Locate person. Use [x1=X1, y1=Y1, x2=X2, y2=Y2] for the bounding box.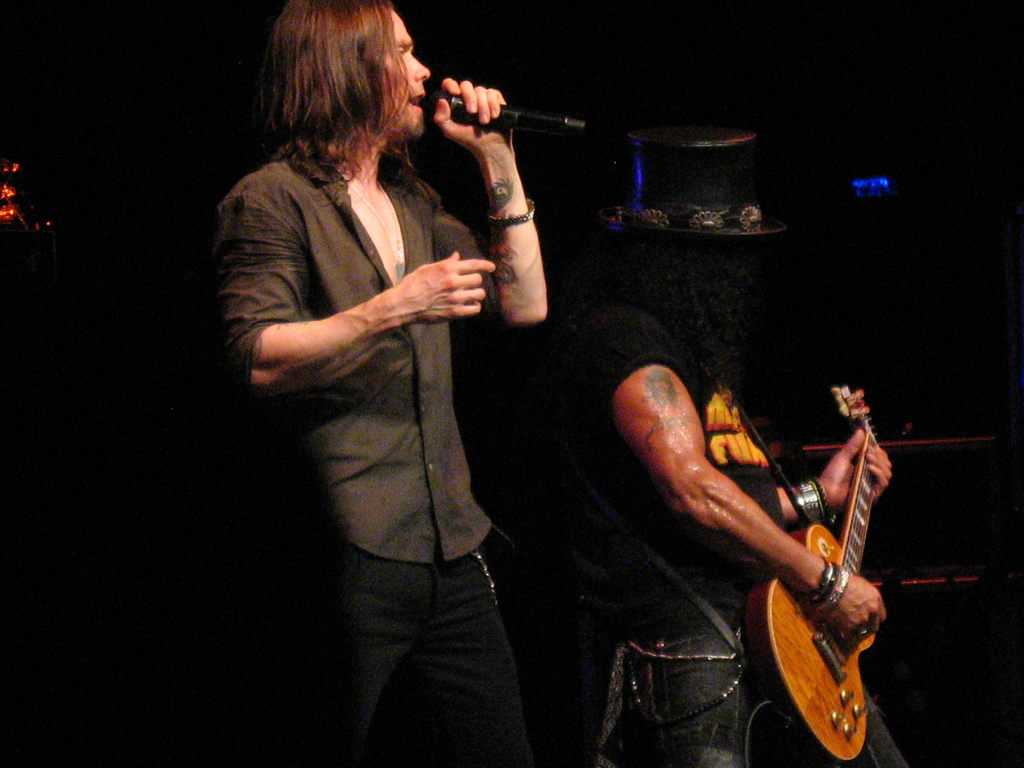
[x1=563, y1=134, x2=918, y2=767].
